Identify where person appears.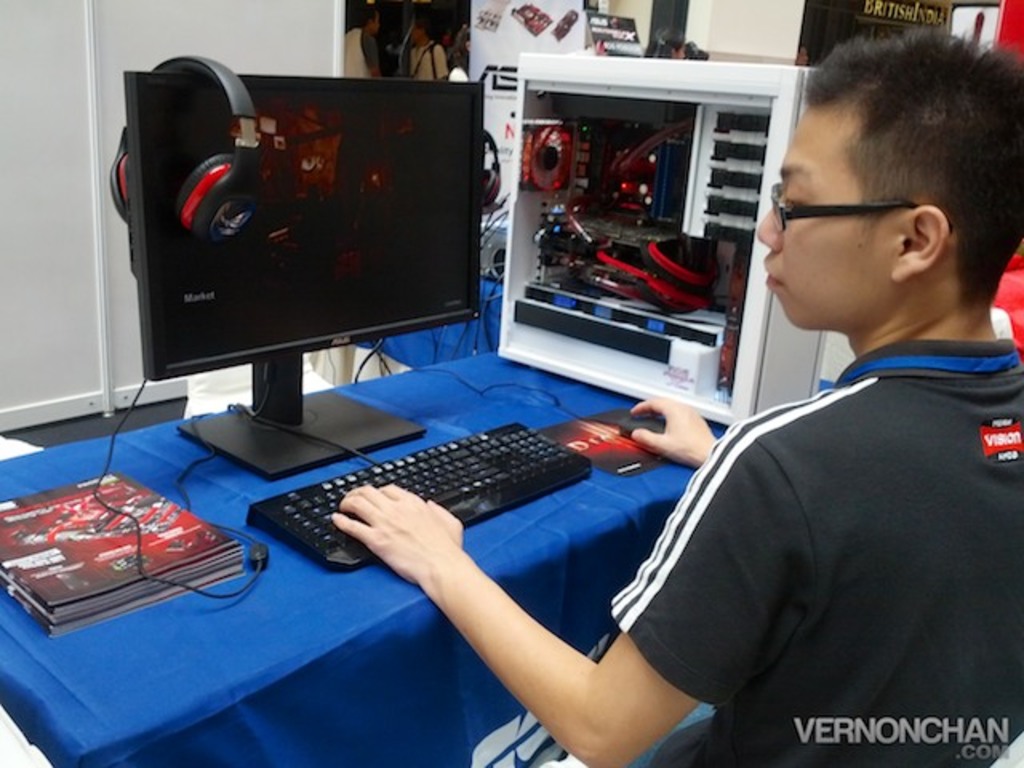
Appears at bbox=[346, 2, 382, 77].
